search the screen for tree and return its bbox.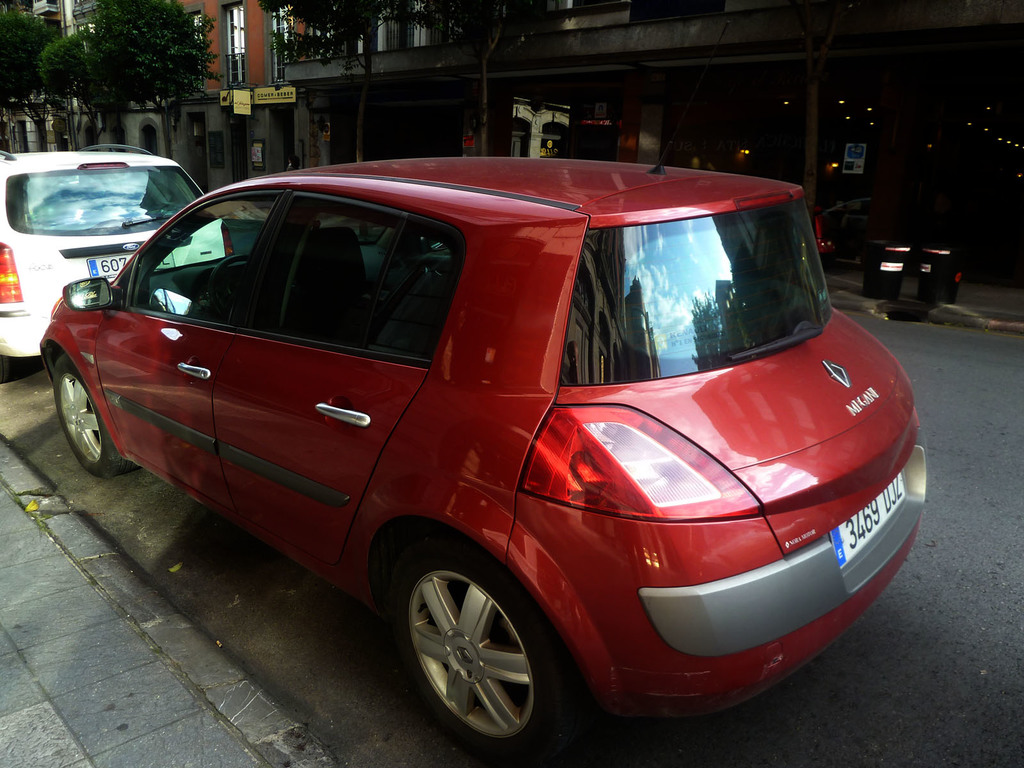
Found: left=418, top=0, right=573, bottom=161.
